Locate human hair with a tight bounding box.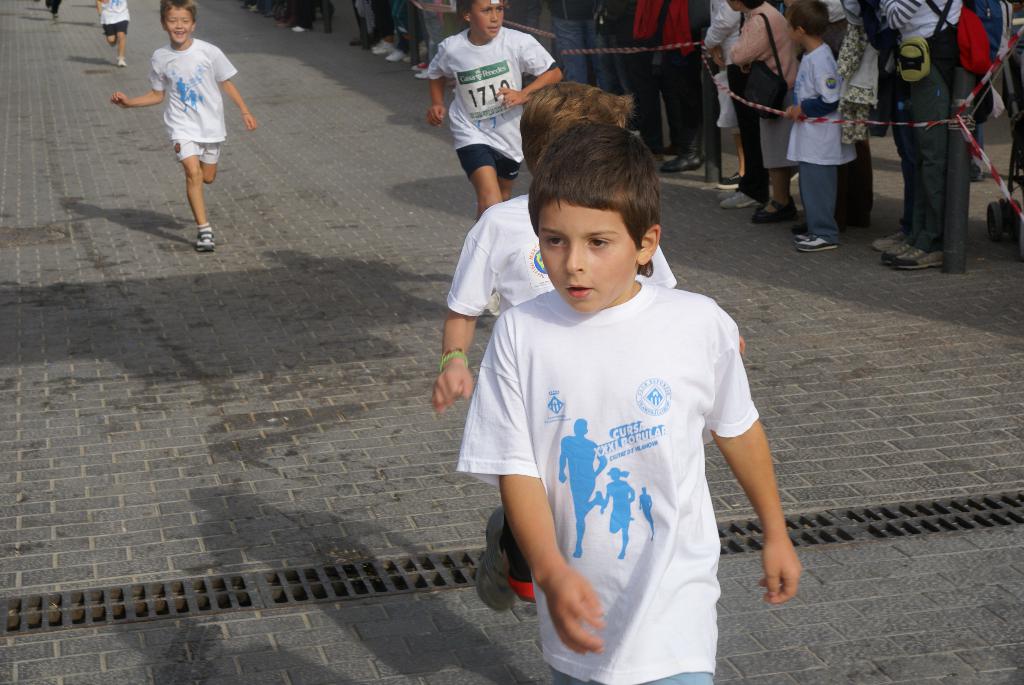
locate(159, 0, 199, 20).
